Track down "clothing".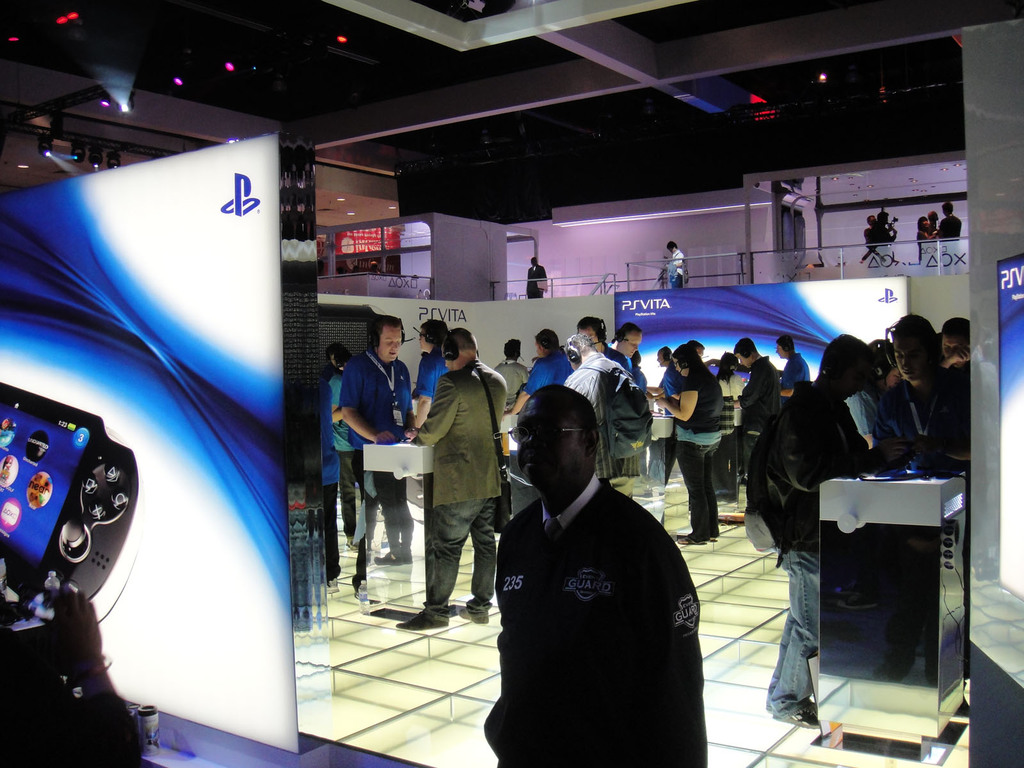
Tracked to <region>938, 214, 960, 243</region>.
